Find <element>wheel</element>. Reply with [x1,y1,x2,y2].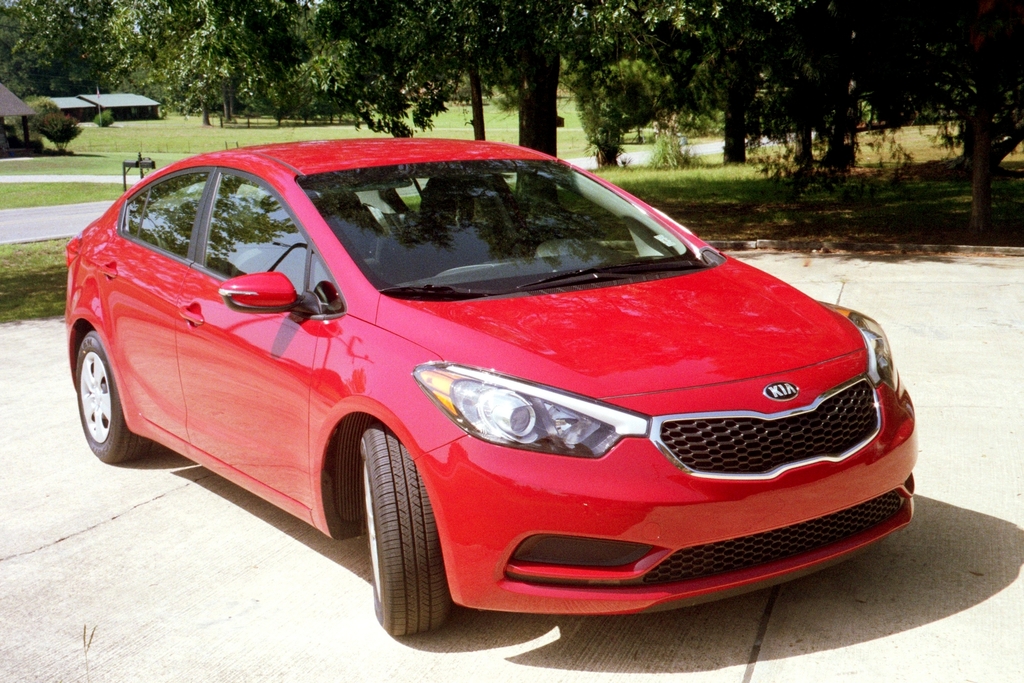
[75,331,159,459].
